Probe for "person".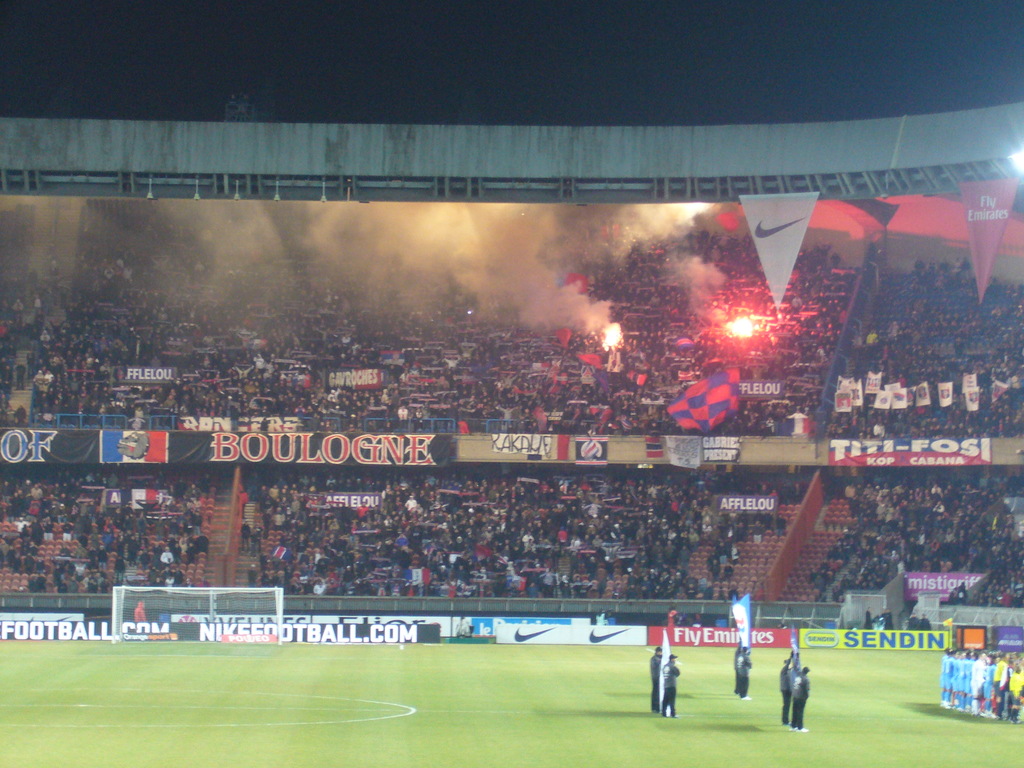
Probe result: 941/654/956/708.
